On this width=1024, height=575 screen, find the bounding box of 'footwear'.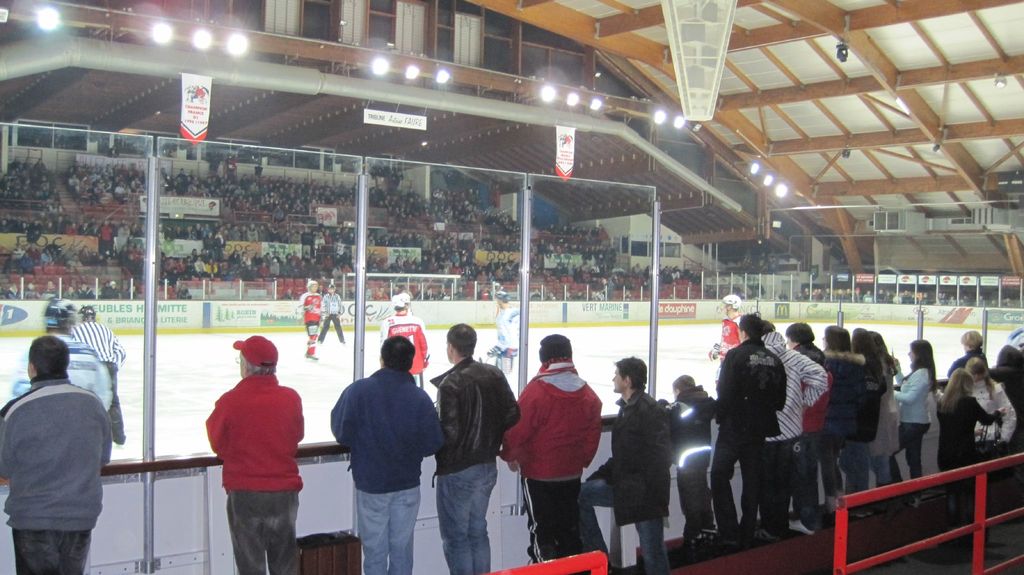
Bounding box: left=847, top=504, right=865, bottom=521.
